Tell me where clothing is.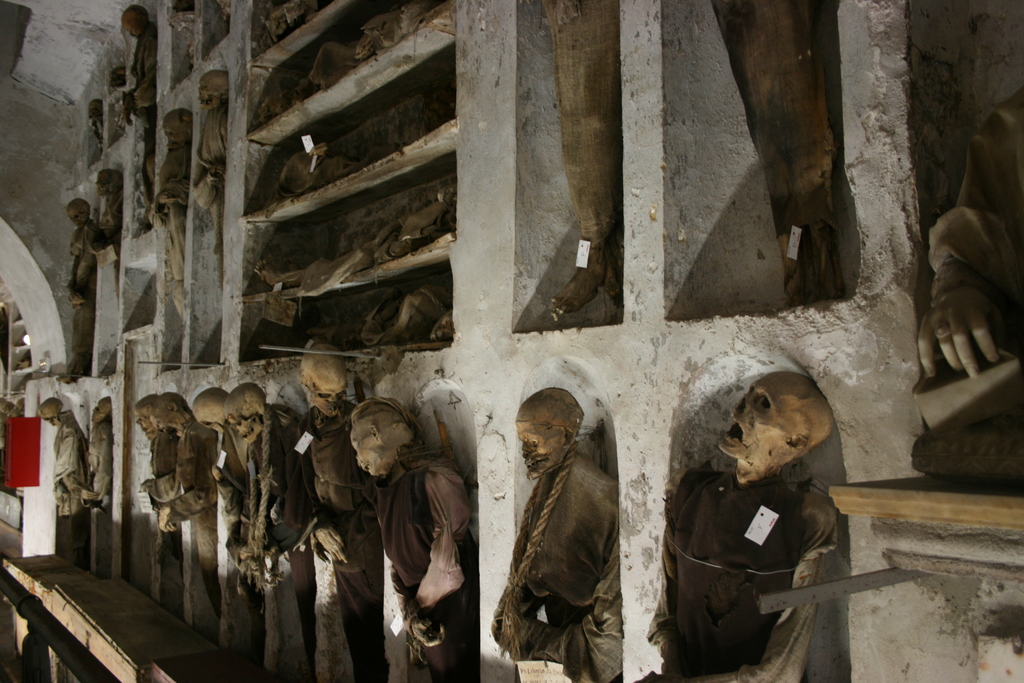
clothing is at rect(710, 0, 845, 252).
